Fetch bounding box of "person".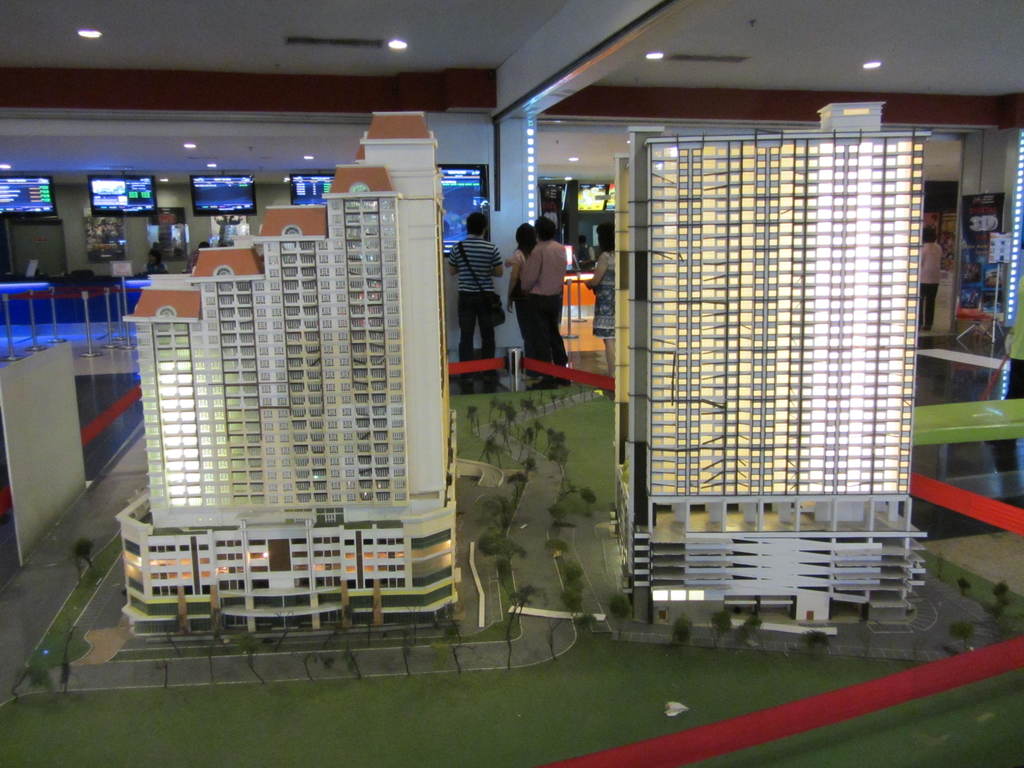
Bbox: <box>506,223,538,378</box>.
